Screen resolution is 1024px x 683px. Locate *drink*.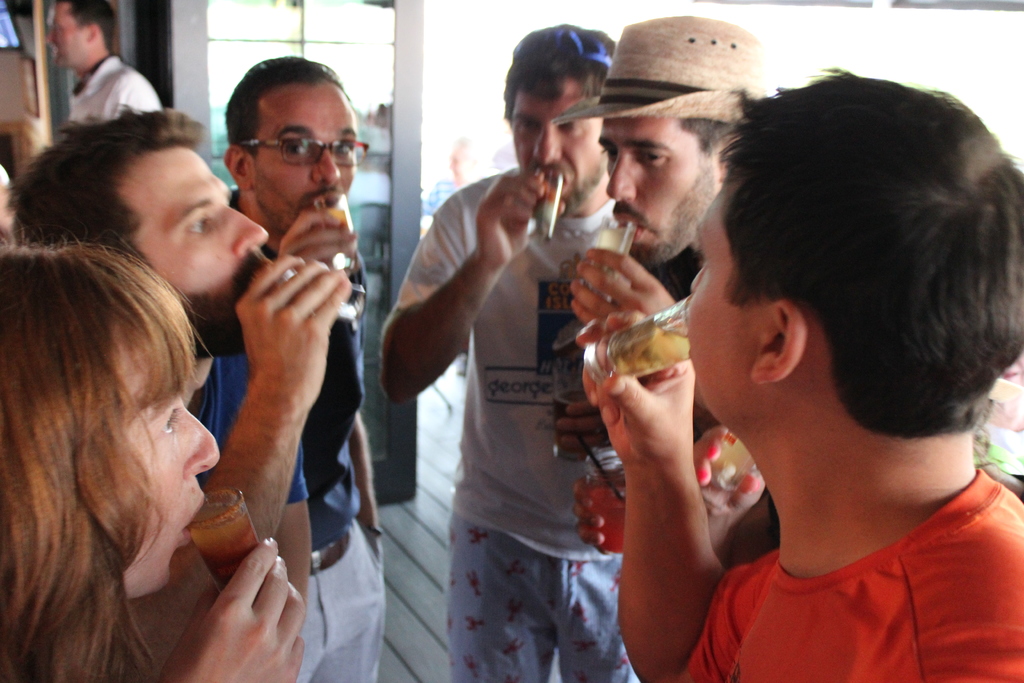
607 314 693 379.
